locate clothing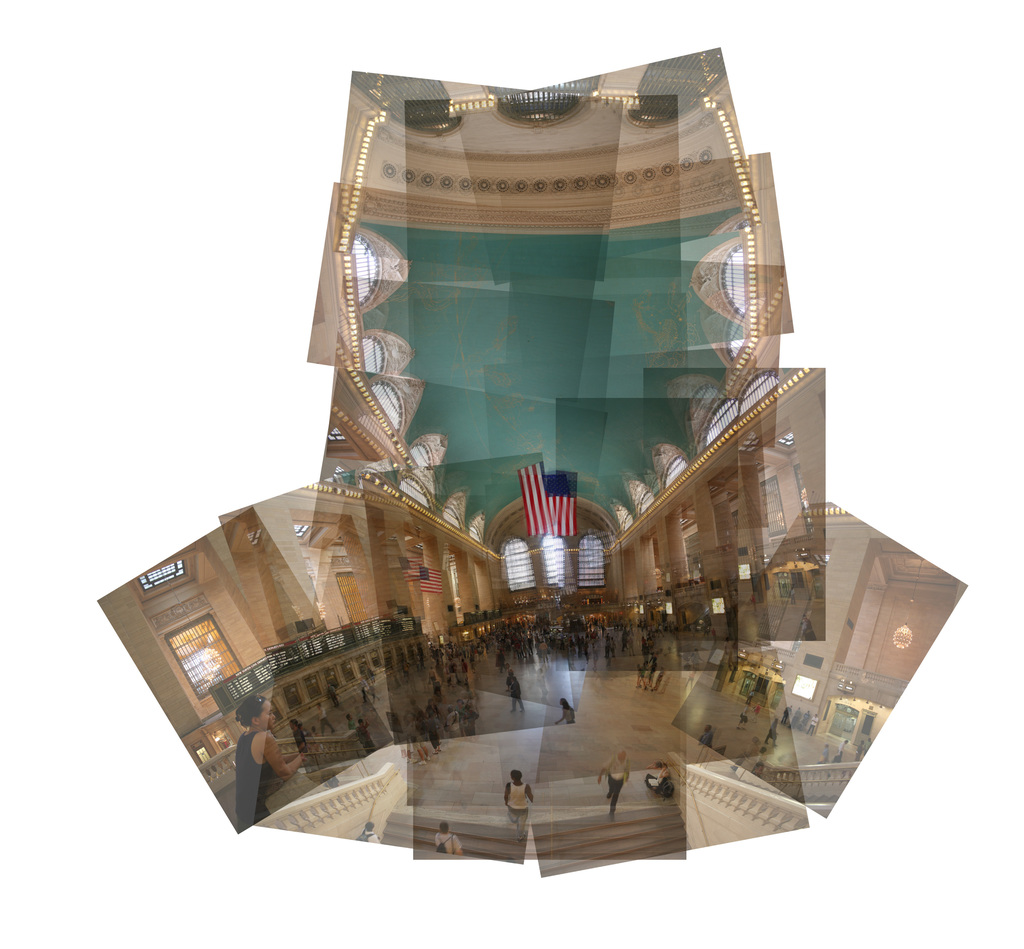
x1=767 y1=721 x2=778 y2=742
